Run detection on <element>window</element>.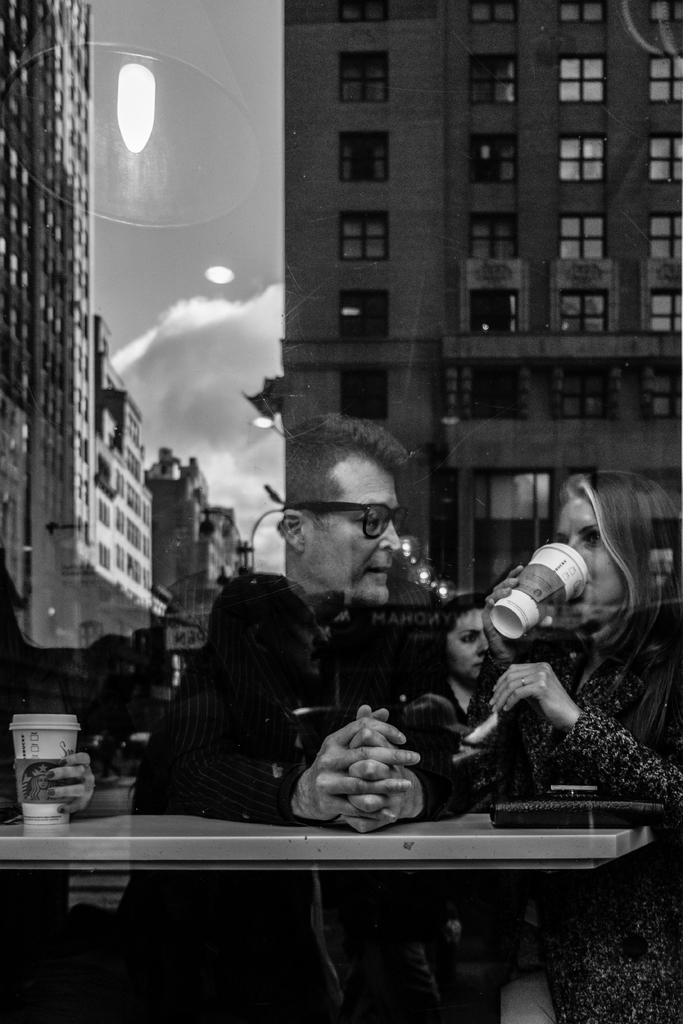
Result: crop(465, 47, 523, 106).
